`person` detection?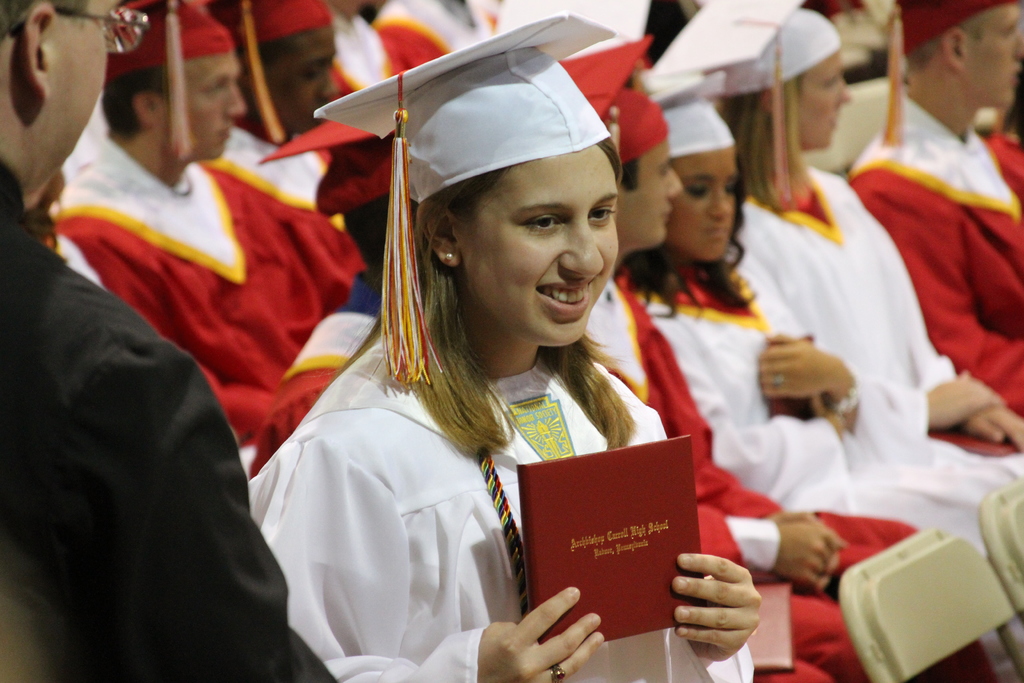
<region>247, 12, 757, 682</region>
